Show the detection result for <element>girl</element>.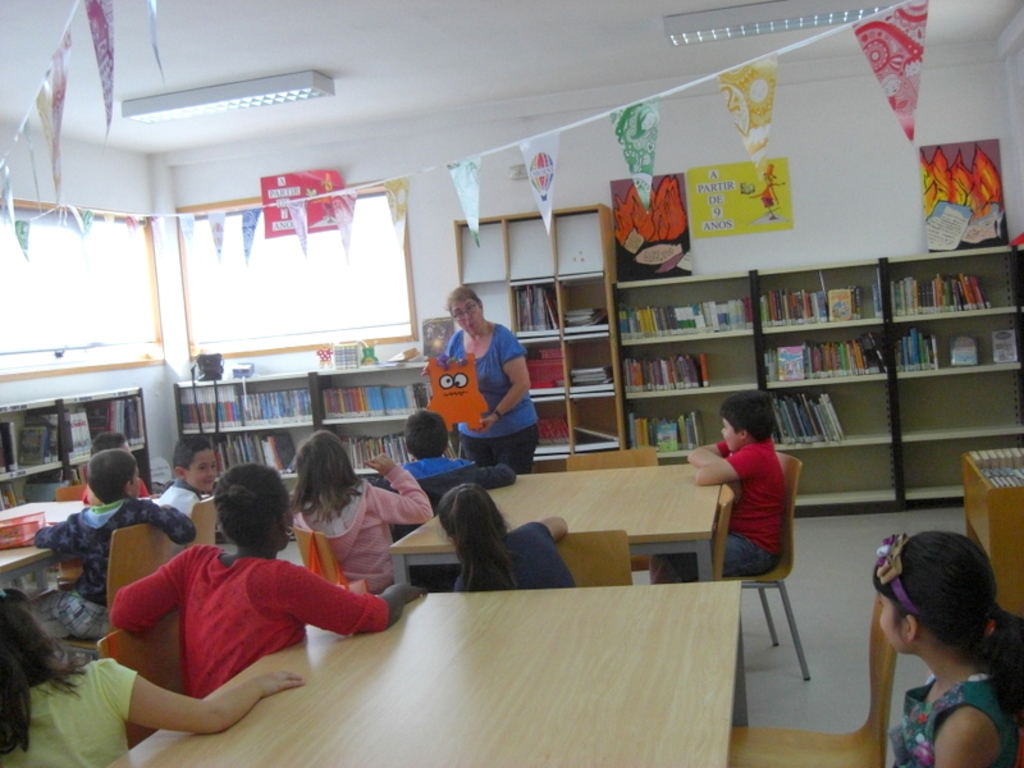
box=[0, 586, 305, 765].
